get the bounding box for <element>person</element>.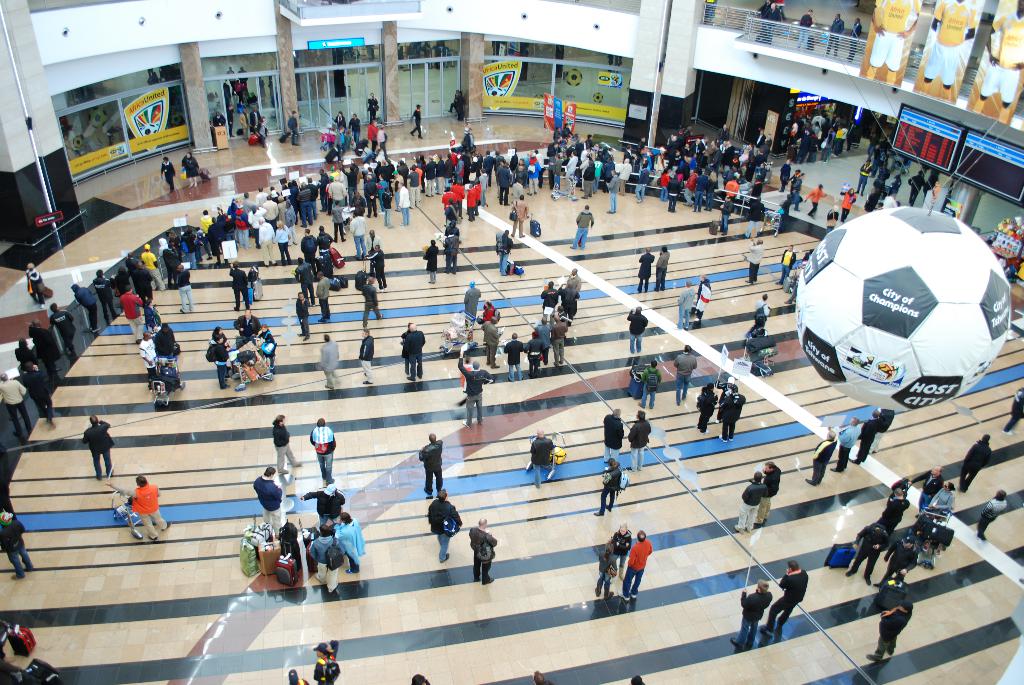
(x1=84, y1=415, x2=115, y2=476).
